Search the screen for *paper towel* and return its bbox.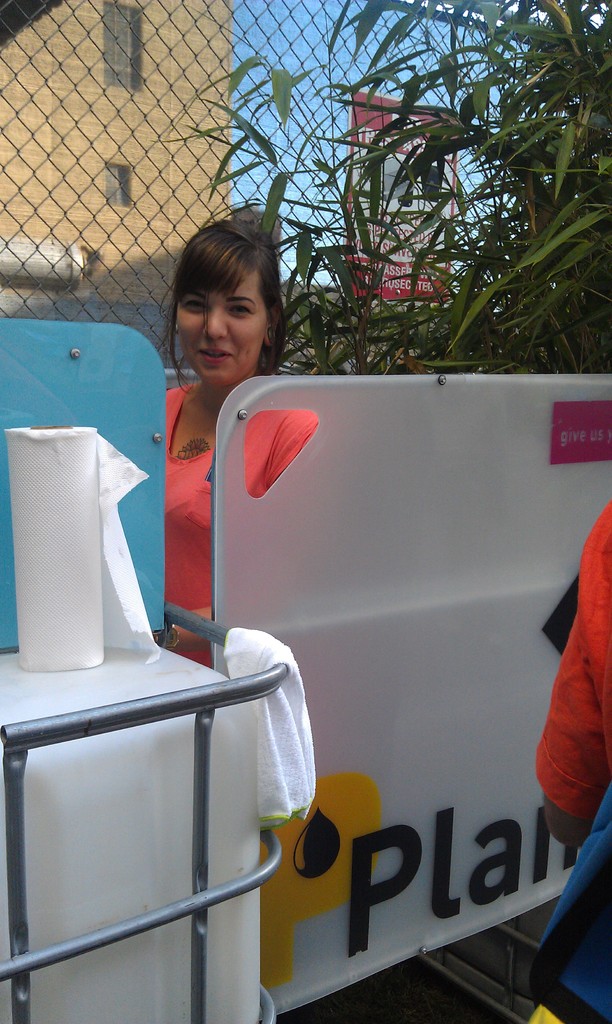
Found: Rect(3, 426, 167, 679).
